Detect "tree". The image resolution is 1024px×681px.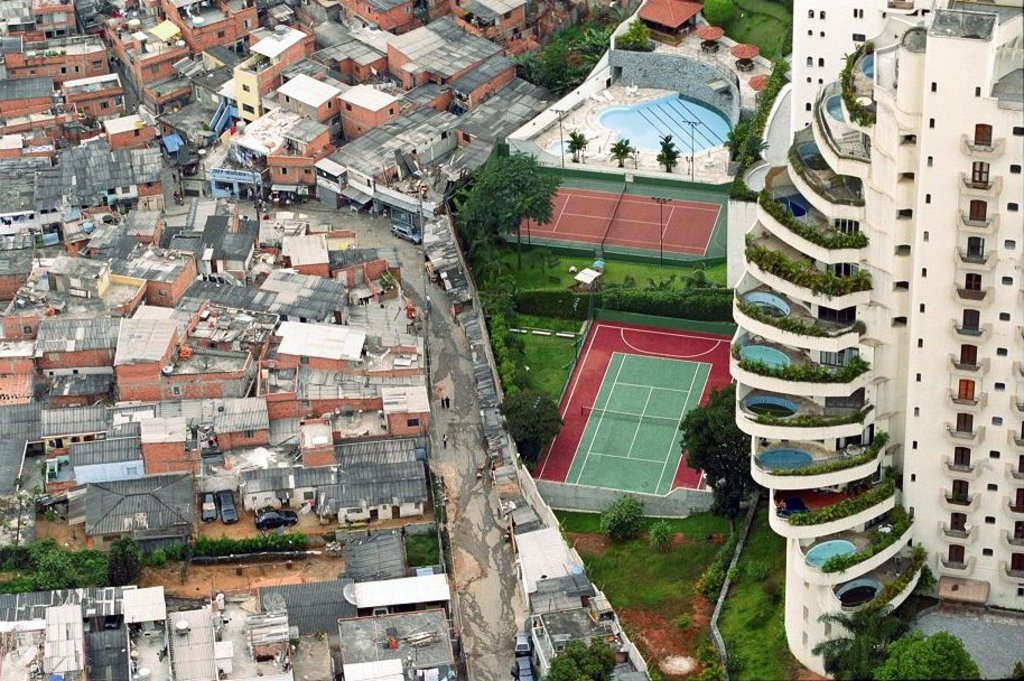
x1=576, y1=21, x2=613, y2=74.
